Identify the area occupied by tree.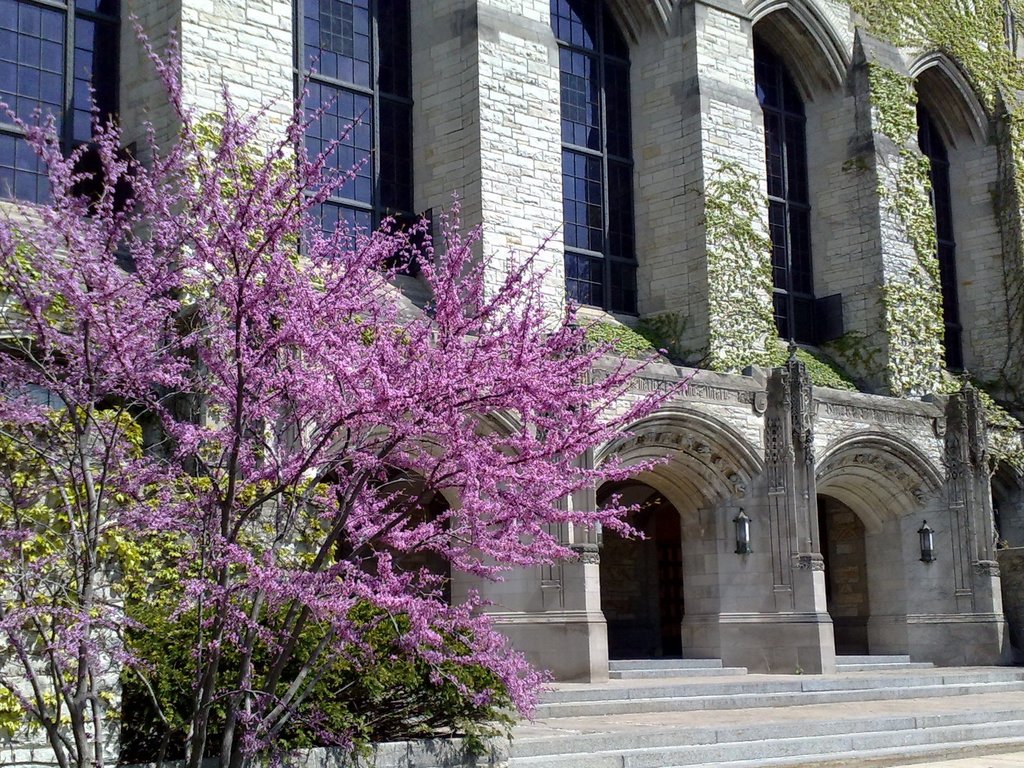
Area: left=0, top=13, right=708, bottom=767.
